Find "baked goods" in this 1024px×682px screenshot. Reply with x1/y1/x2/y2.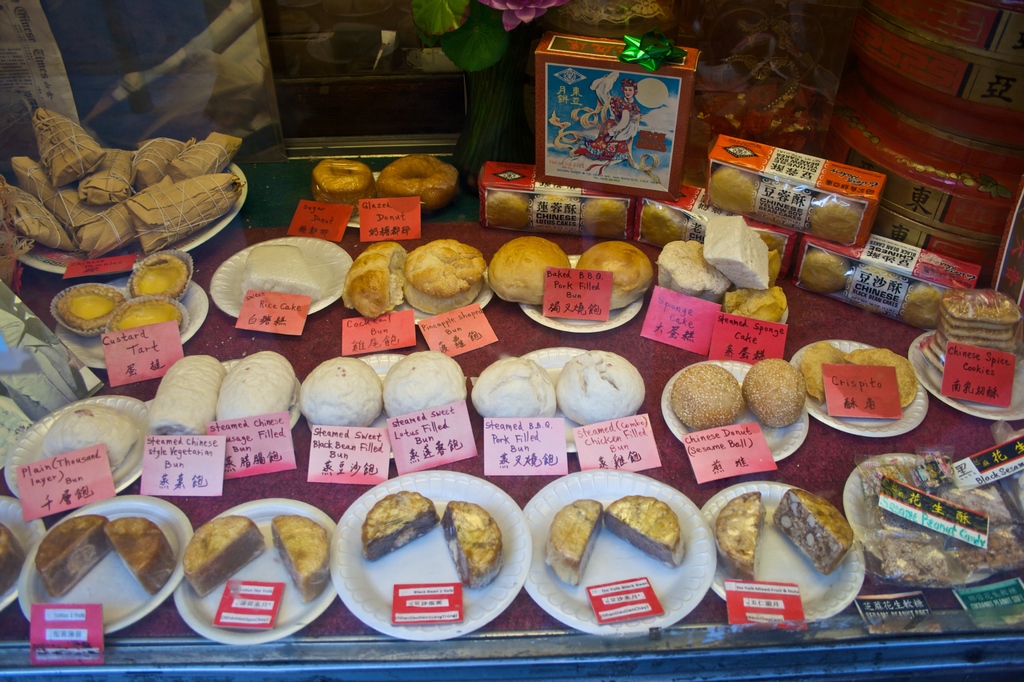
405/224/490/311.
